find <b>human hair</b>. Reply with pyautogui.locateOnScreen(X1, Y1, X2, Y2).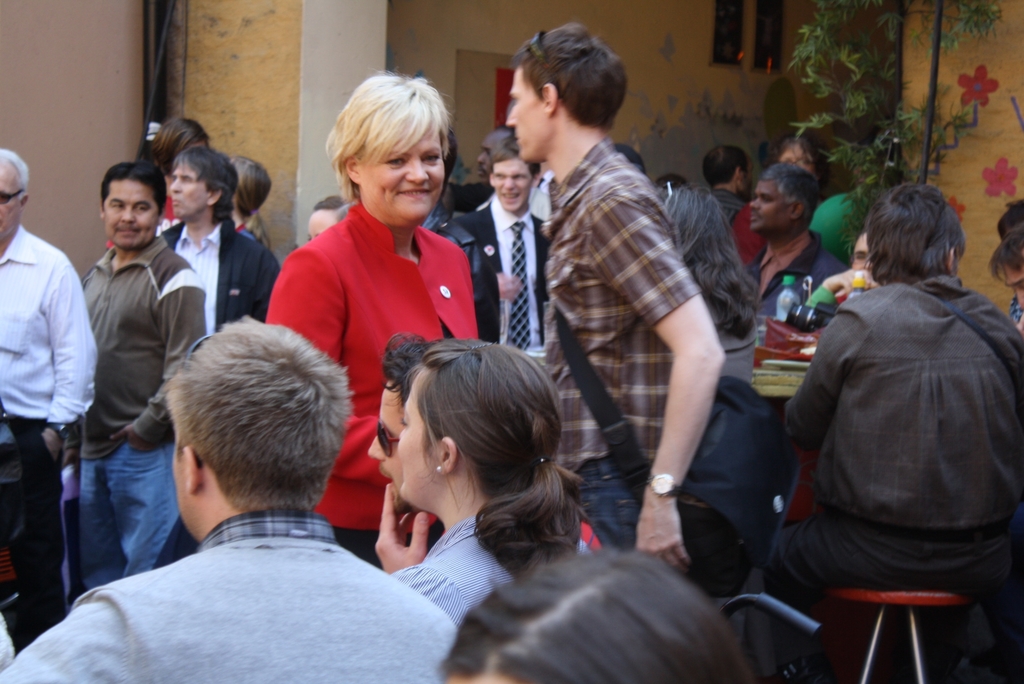
pyautogui.locateOnScreen(173, 146, 237, 226).
